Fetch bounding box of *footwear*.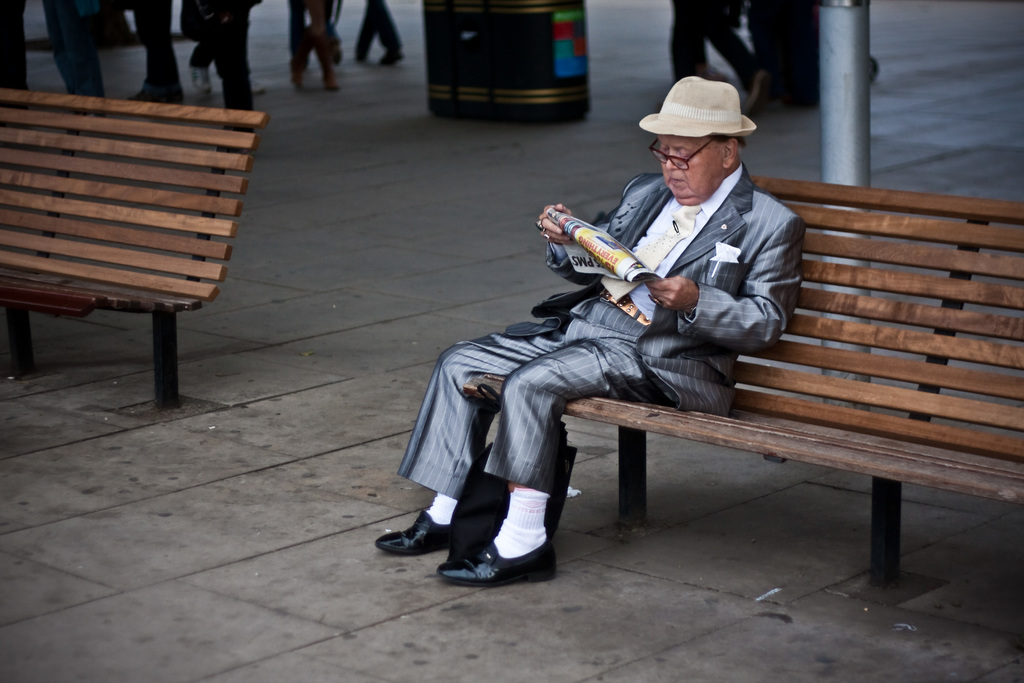
Bbox: [x1=287, y1=65, x2=304, y2=86].
